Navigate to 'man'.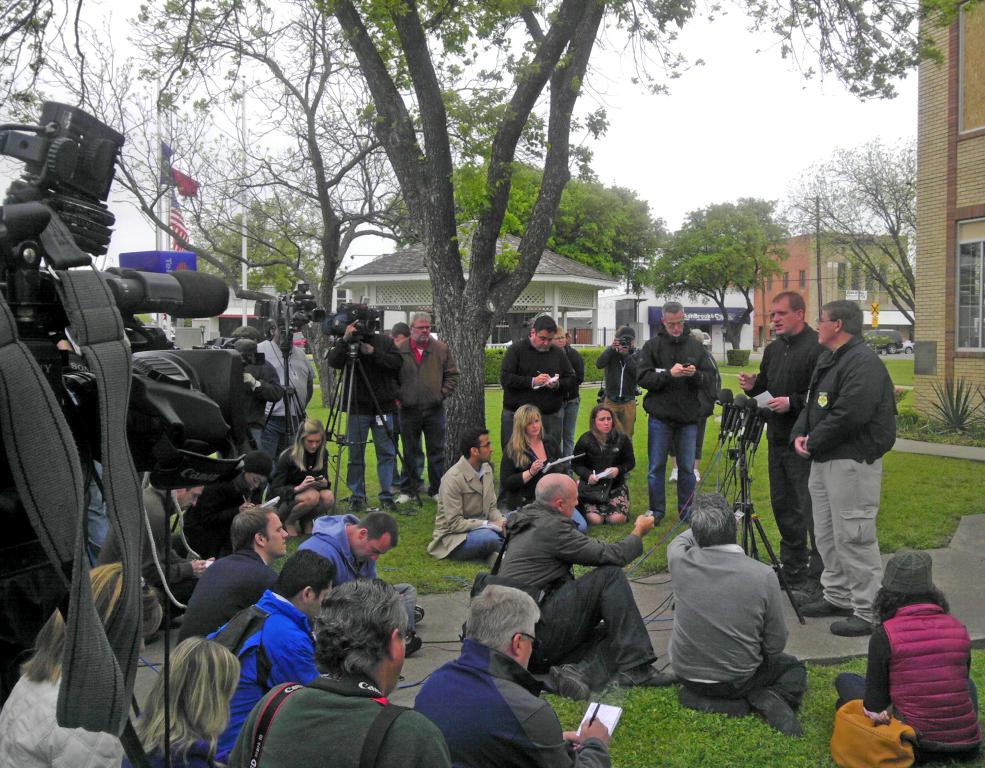
Navigation target: left=161, top=488, right=292, bottom=658.
